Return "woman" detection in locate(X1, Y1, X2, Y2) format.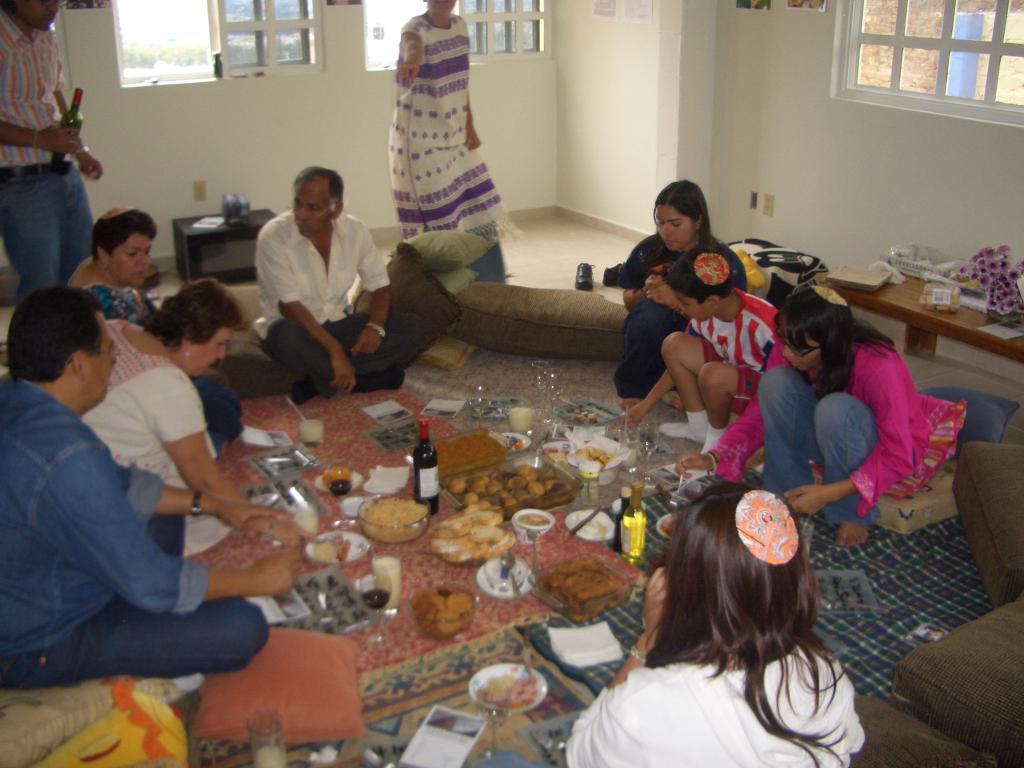
locate(676, 280, 934, 552).
